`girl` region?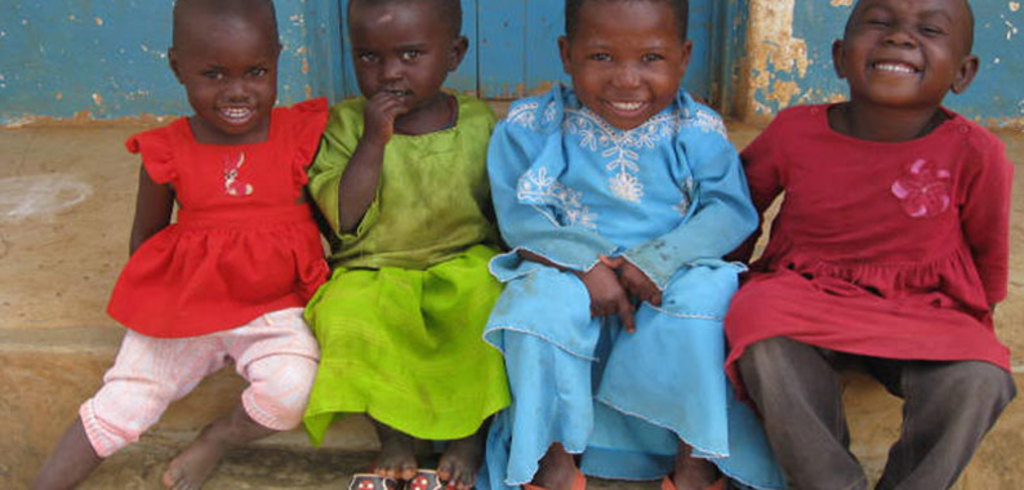
region(294, 0, 512, 489)
